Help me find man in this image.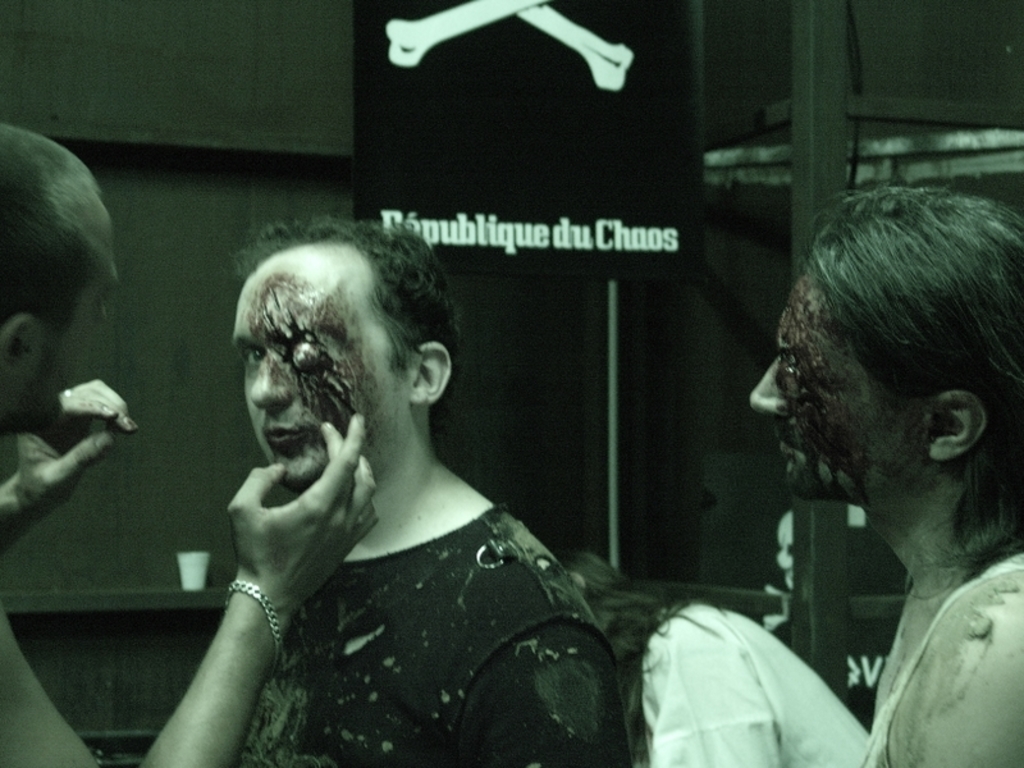
Found it: [236,211,634,767].
